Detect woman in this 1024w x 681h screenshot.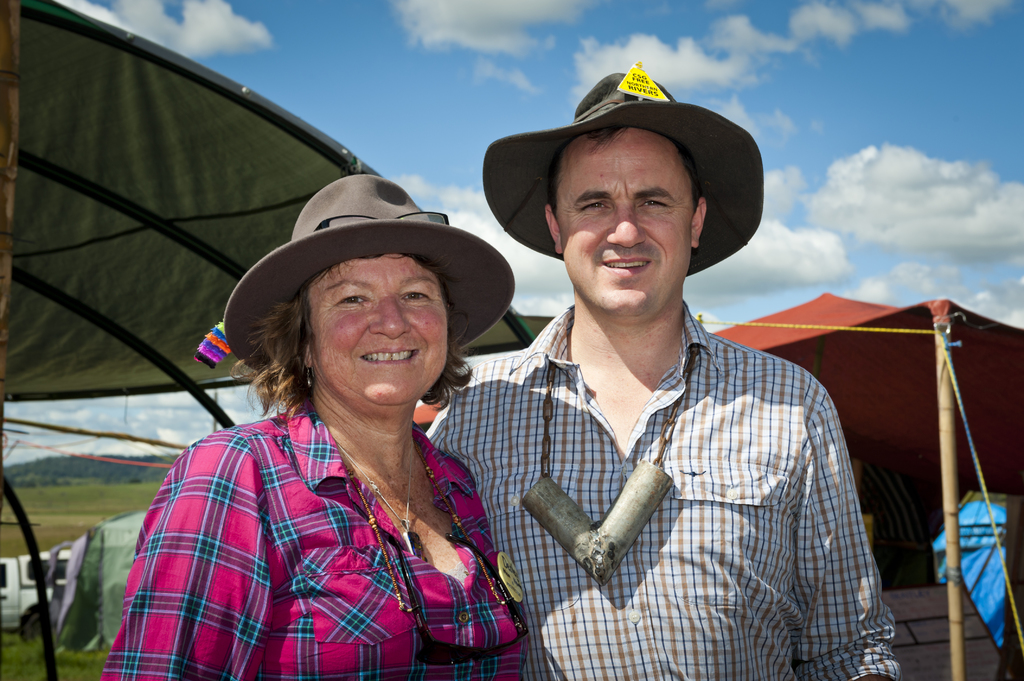
Detection: left=115, top=198, right=556, bottom=677.
